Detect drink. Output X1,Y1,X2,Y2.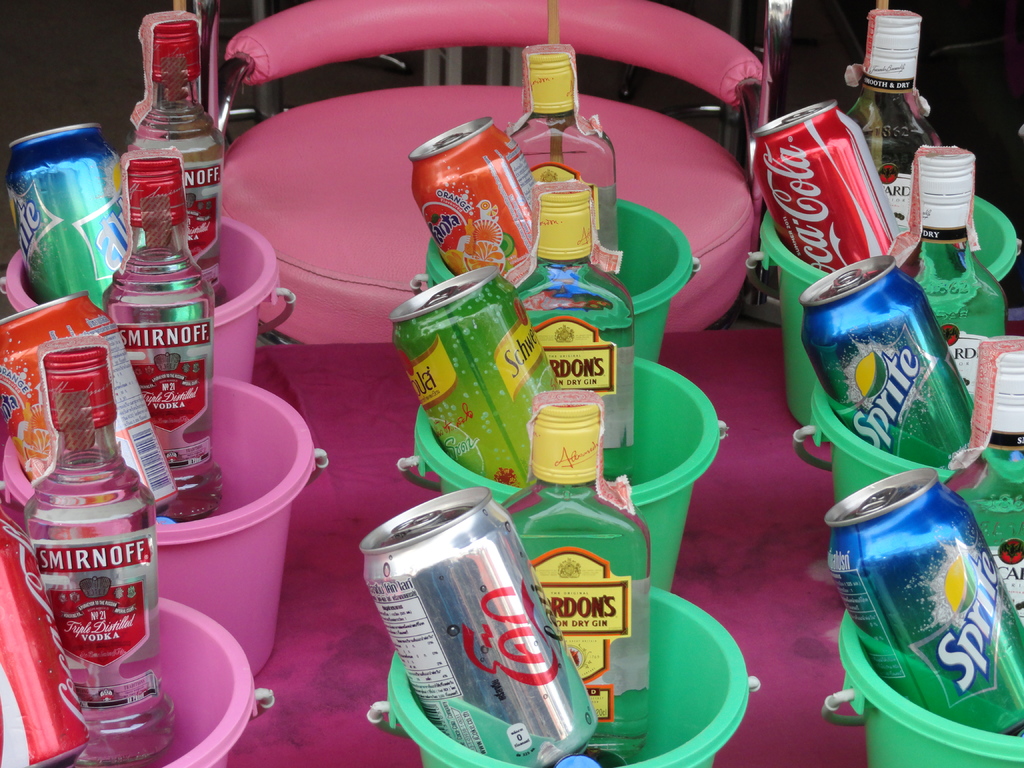
844,90,935,225.
